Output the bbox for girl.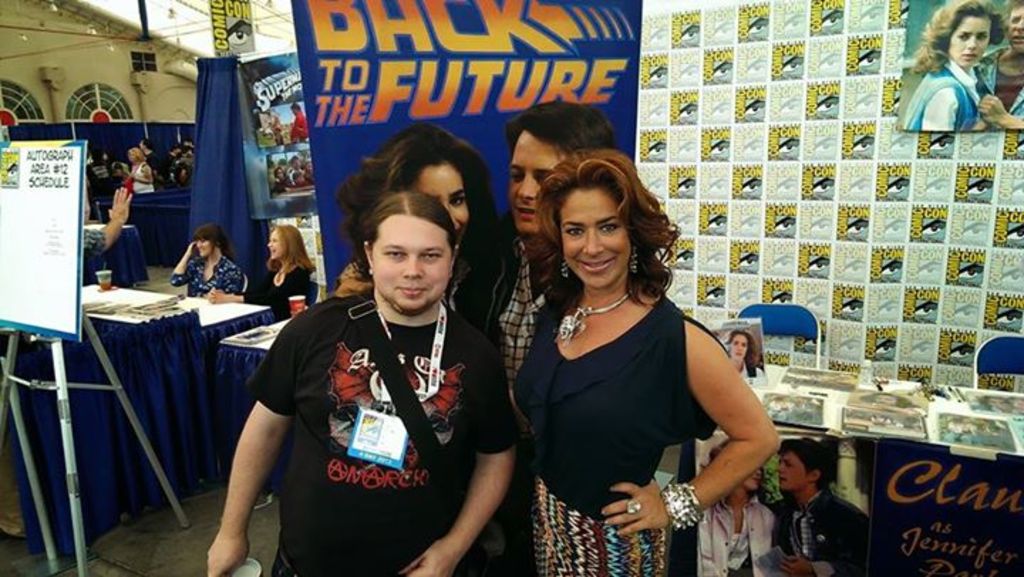
bbox(166, 222, 245, 296).
